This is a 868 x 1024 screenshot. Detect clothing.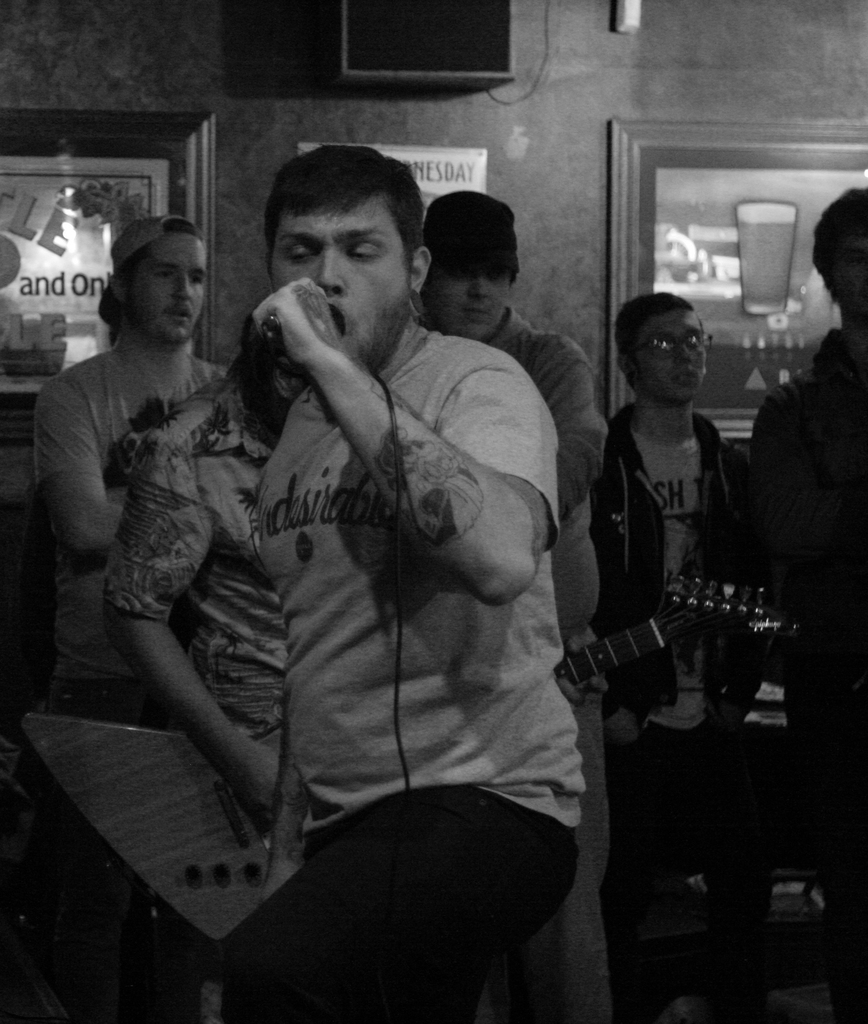
select_region(744, 330, 867, 1018).
